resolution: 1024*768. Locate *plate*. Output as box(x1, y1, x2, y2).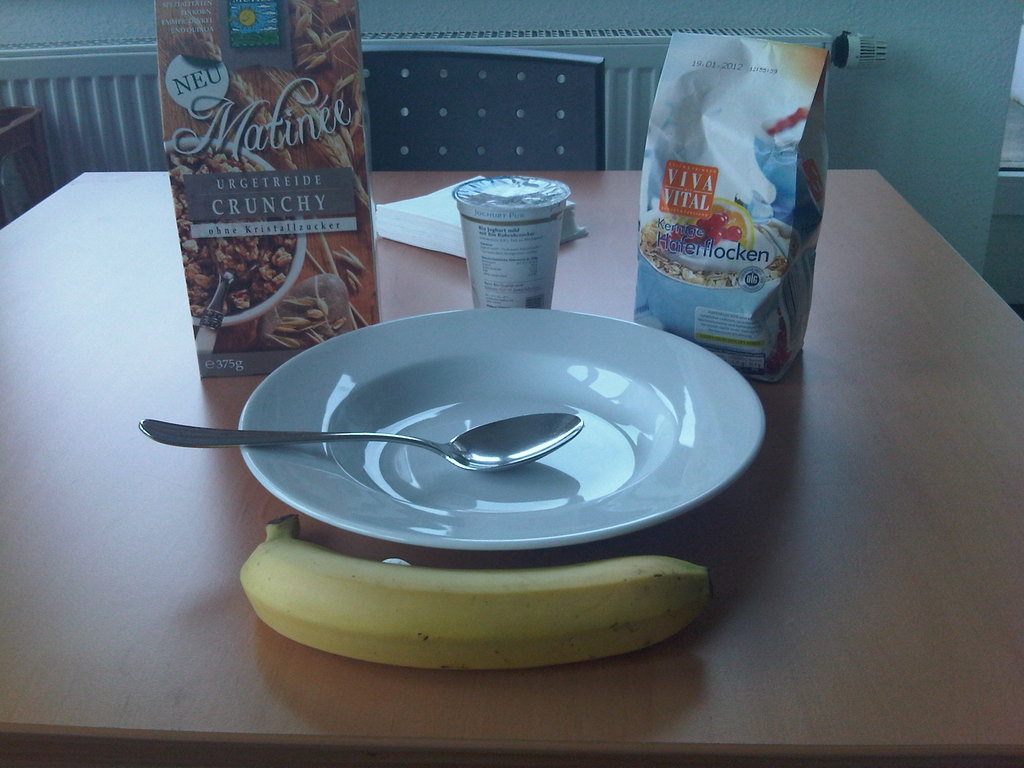
box(237, 308, 767, 550).
